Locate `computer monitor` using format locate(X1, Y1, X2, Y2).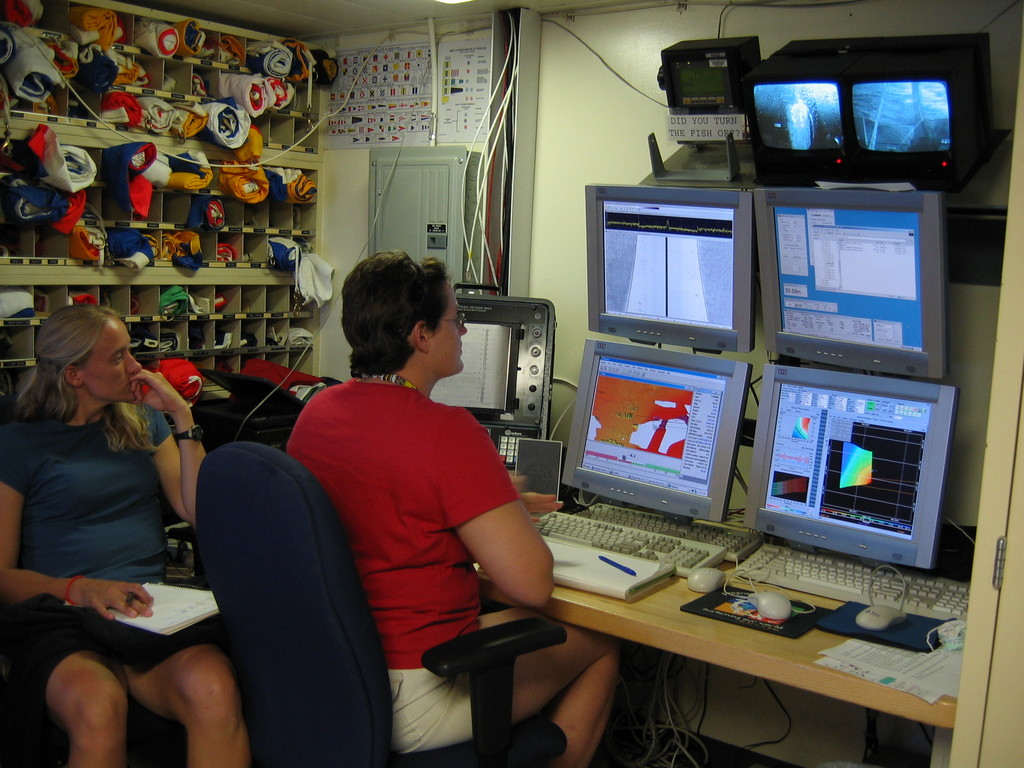
locate(527, 326, 758, 517).
